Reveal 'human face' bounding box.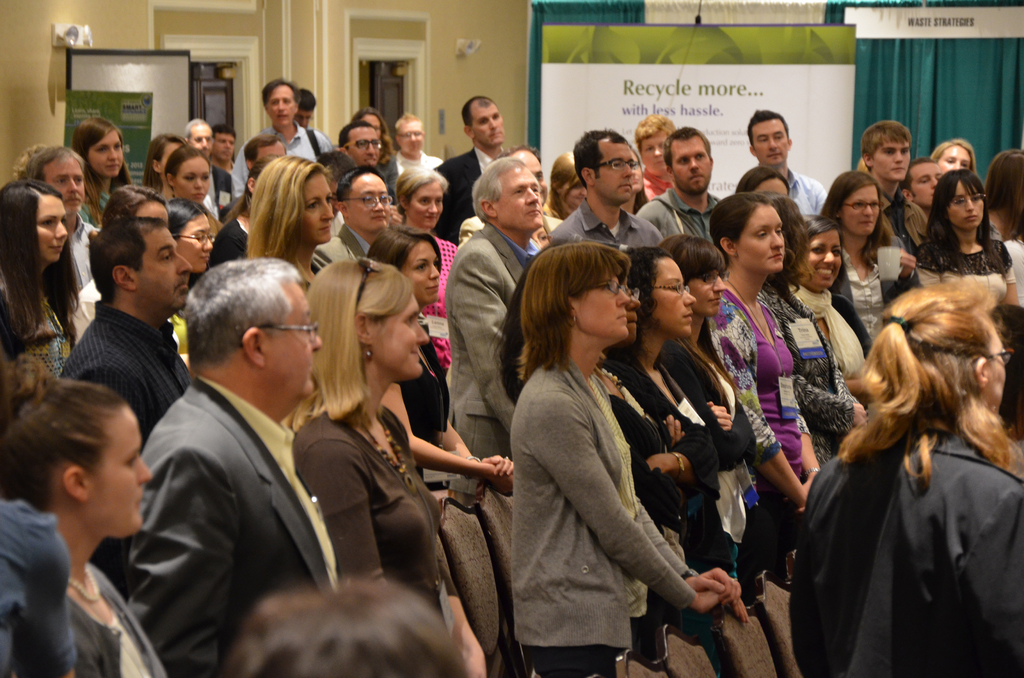
Revealed: 408, 186, 448, 227.
